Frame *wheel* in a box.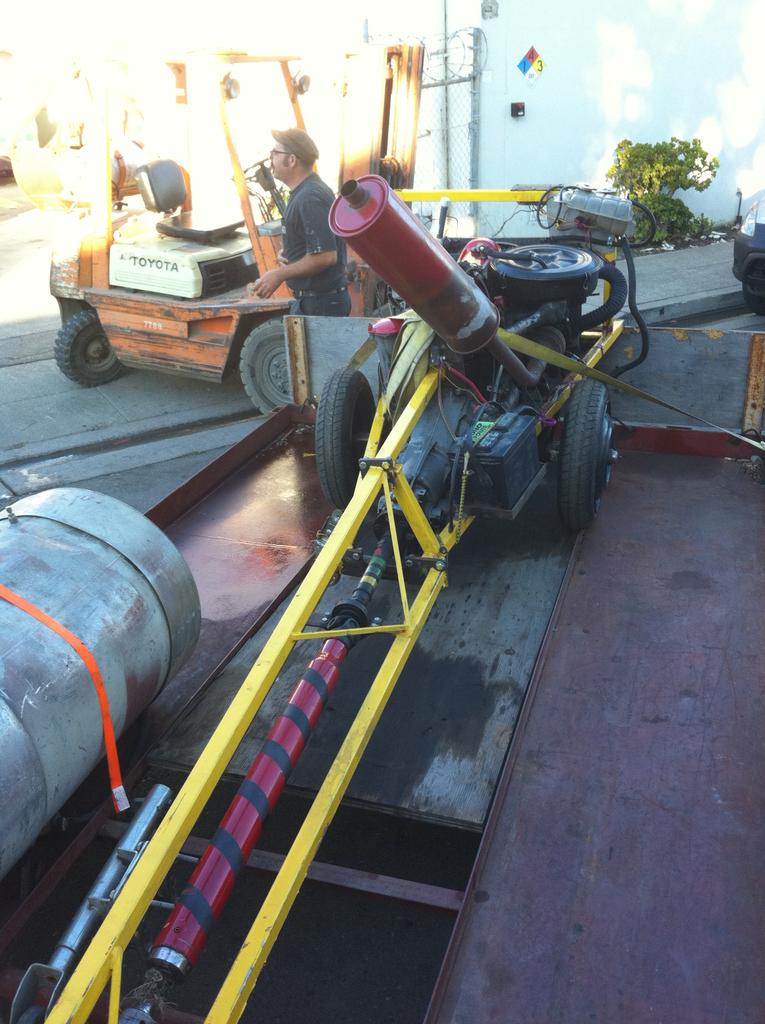
487 242 606 300.
